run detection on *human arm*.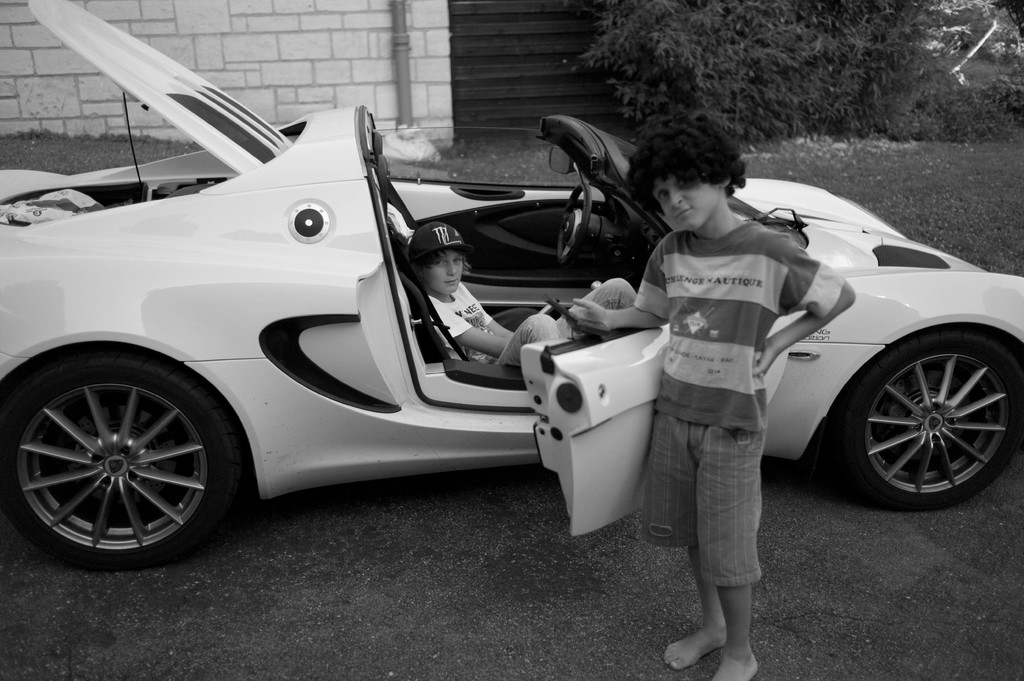
Result: rect(566, 233, 672, 332).
